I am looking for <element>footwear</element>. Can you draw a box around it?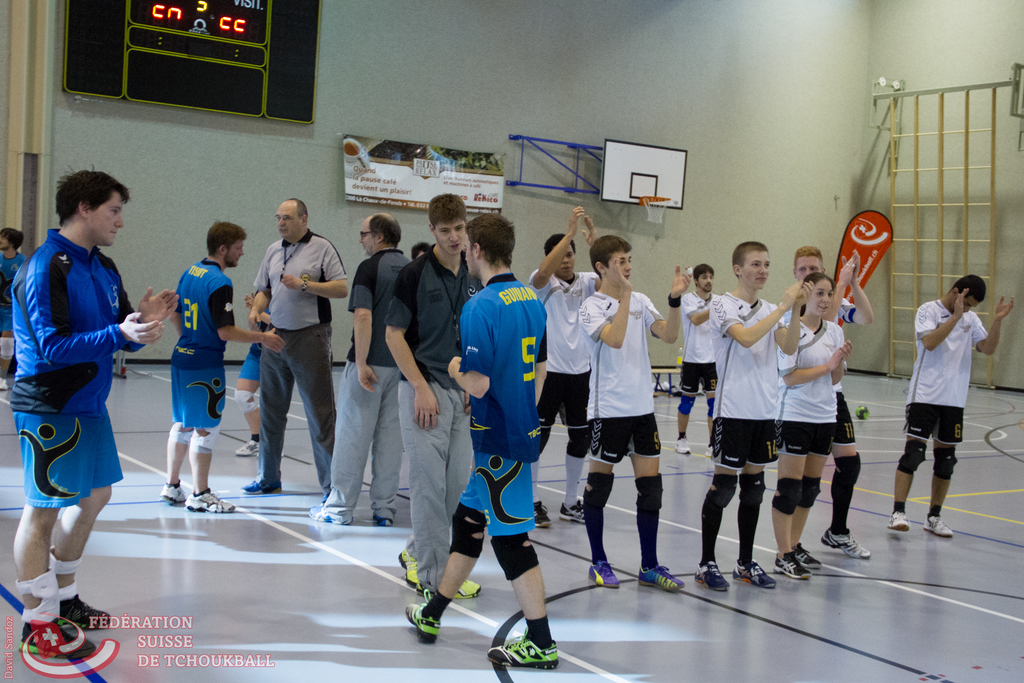
Sure, the bounding box is 164:482:193:506.
